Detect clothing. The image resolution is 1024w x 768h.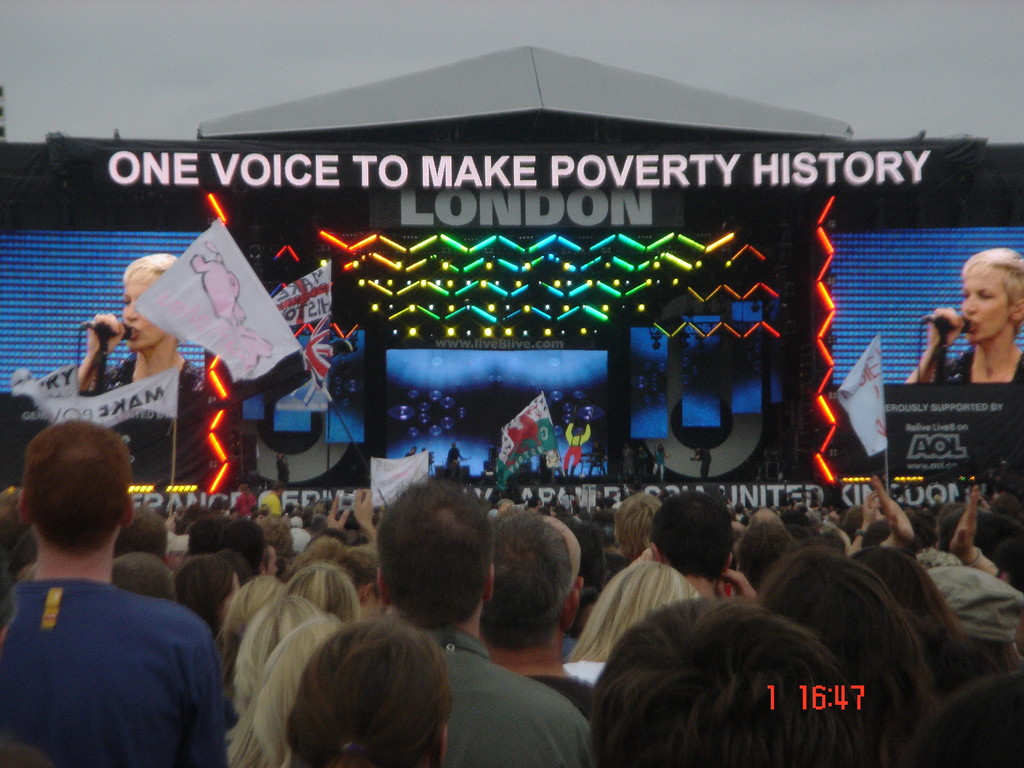
276,461,294,497.
